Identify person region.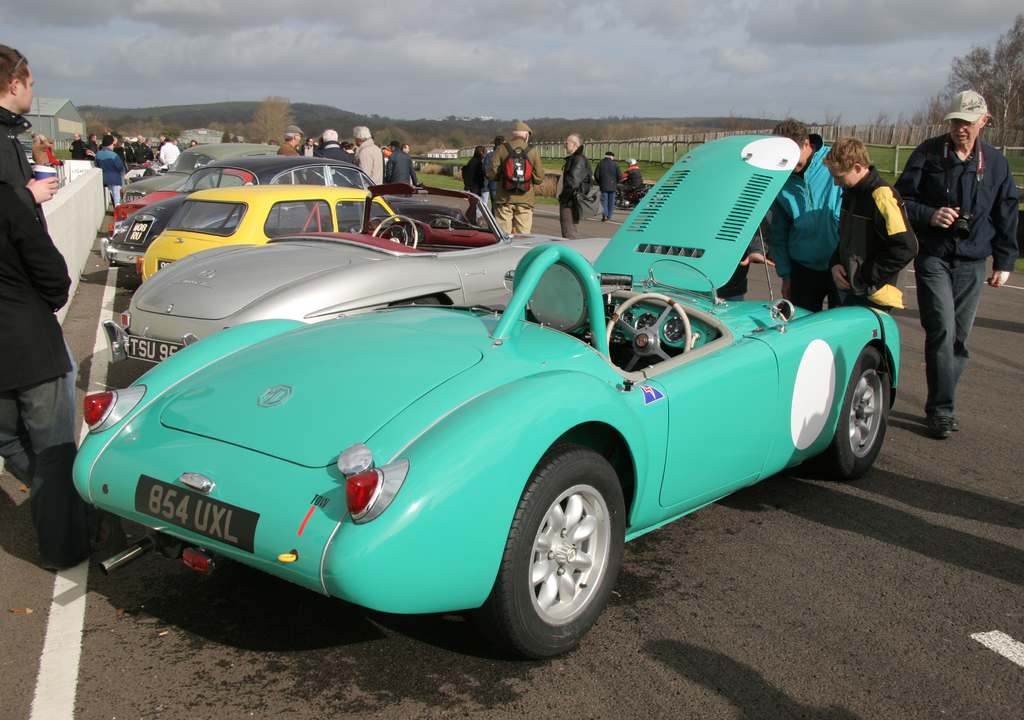
Region: 270 121 307 163.
